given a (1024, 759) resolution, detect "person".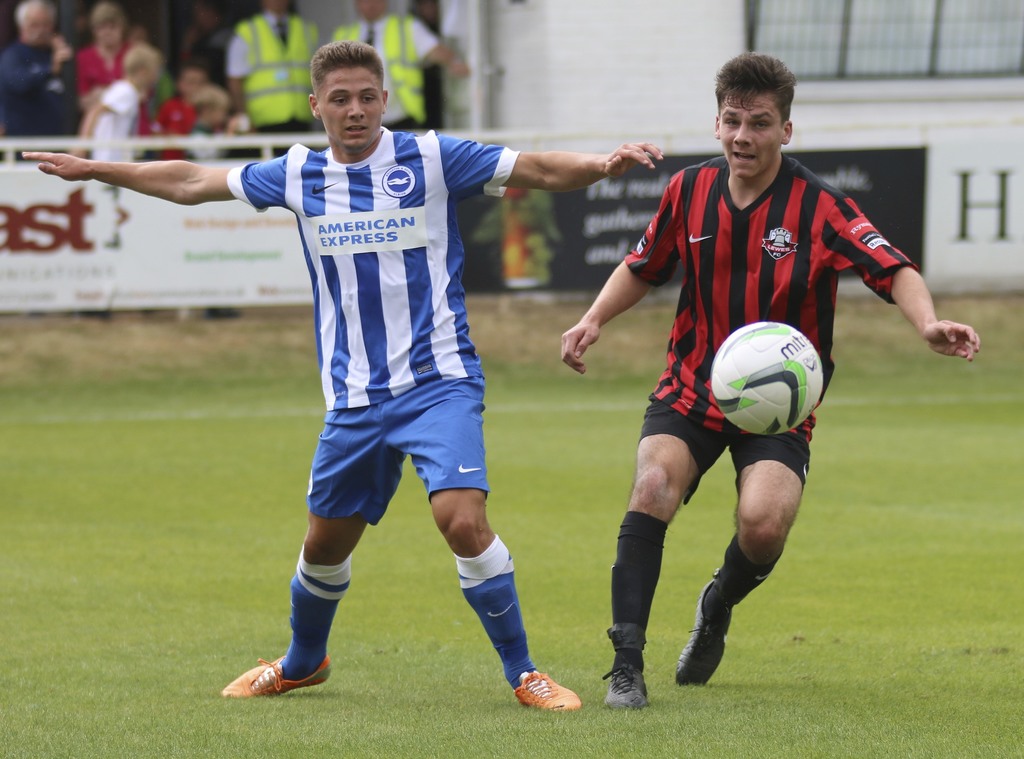
<bbox>23, 36, 662, 715</bbox>.
